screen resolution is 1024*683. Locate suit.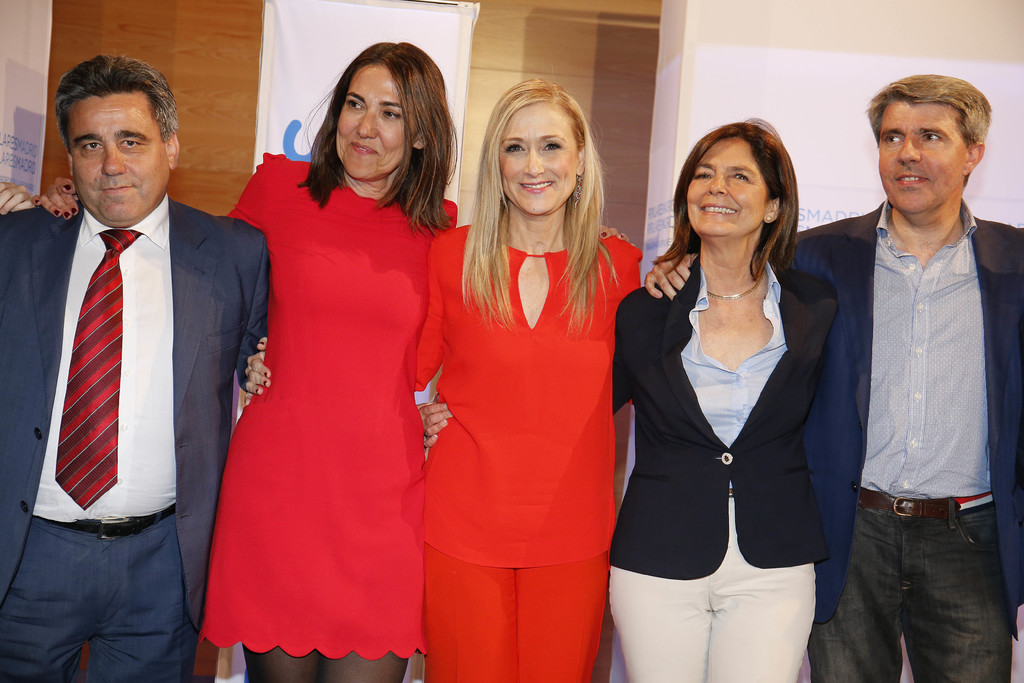
BBox(13, 72, 254, 653).
